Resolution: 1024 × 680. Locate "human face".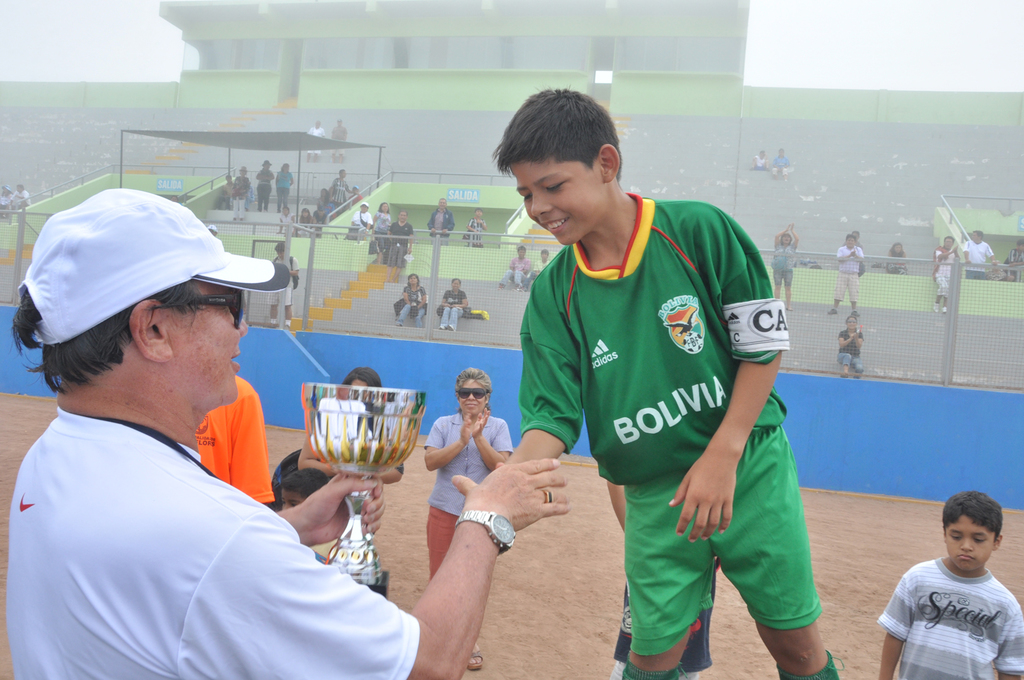
399 210 407 223.
